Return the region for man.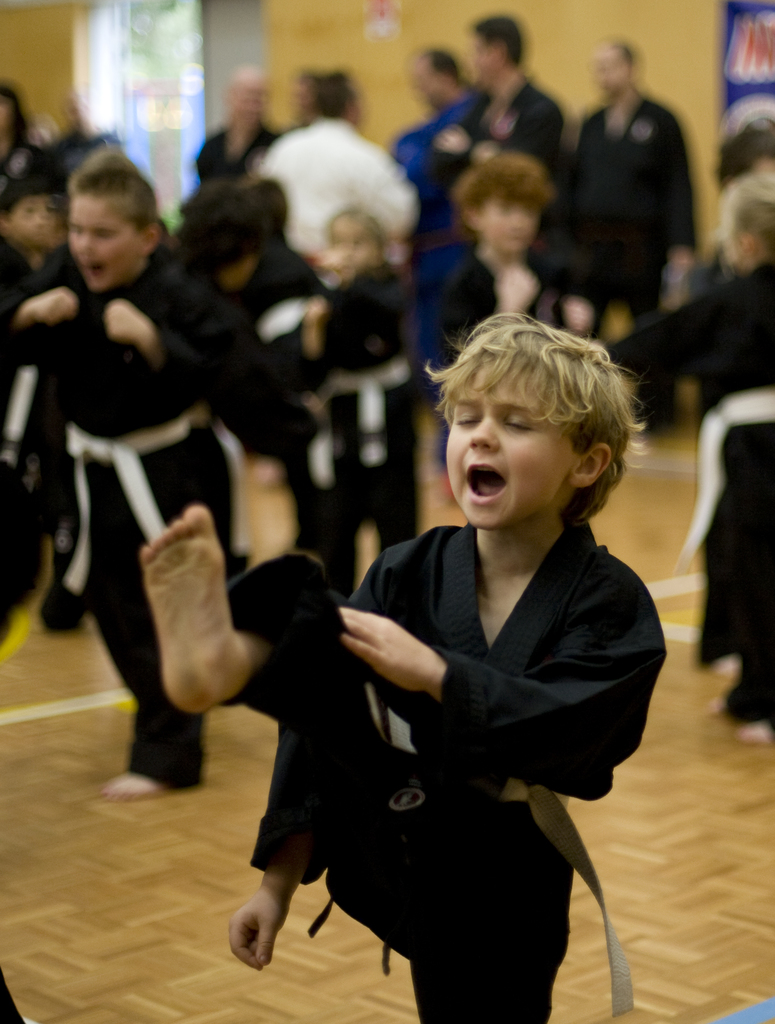
l=555, t=28, r=687, b=426.
